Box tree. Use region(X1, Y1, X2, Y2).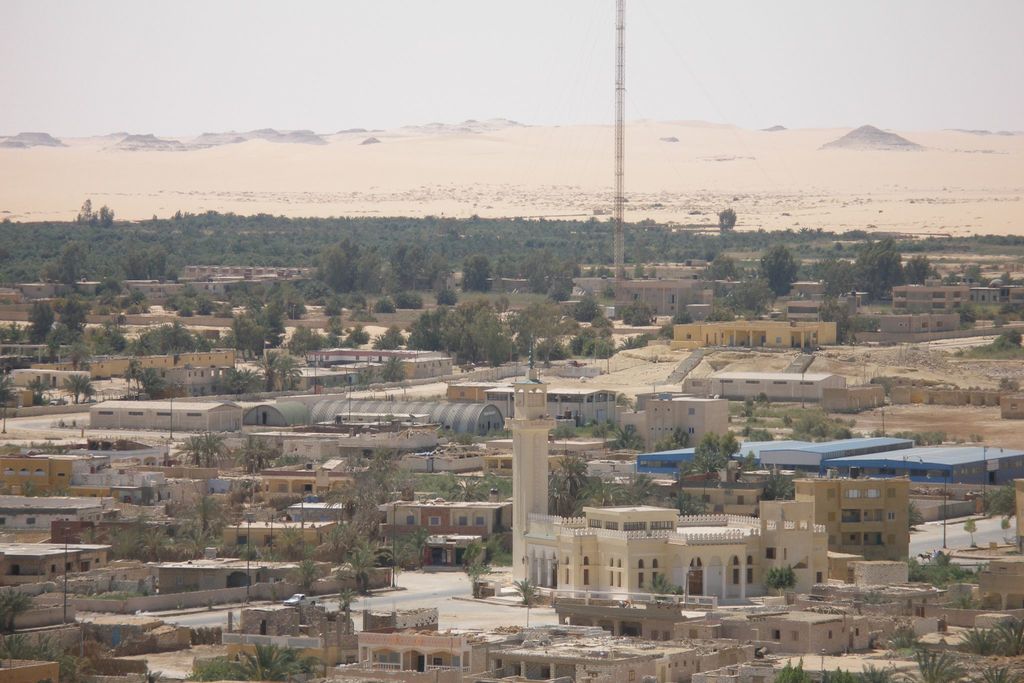
region(73, 382, 88, 400).
